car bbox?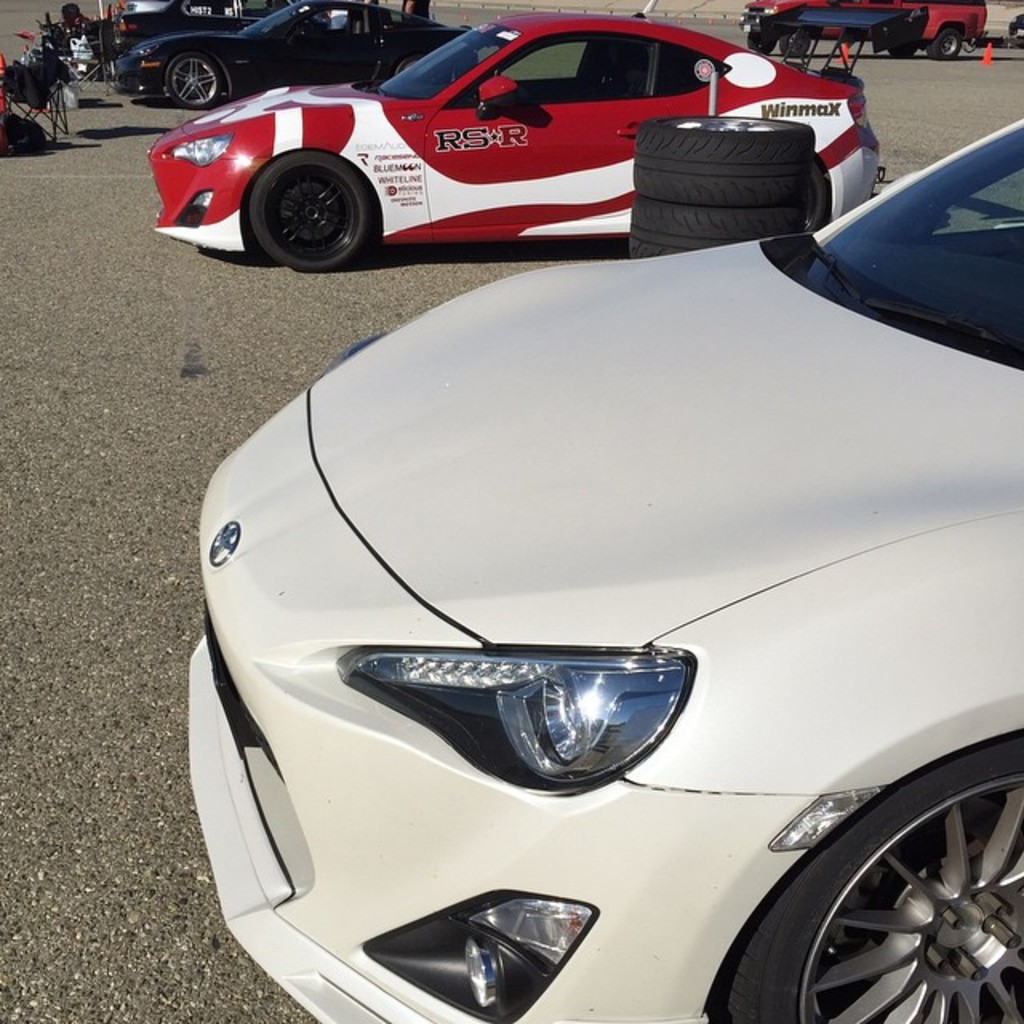
box(115, 0, 483, 110)
